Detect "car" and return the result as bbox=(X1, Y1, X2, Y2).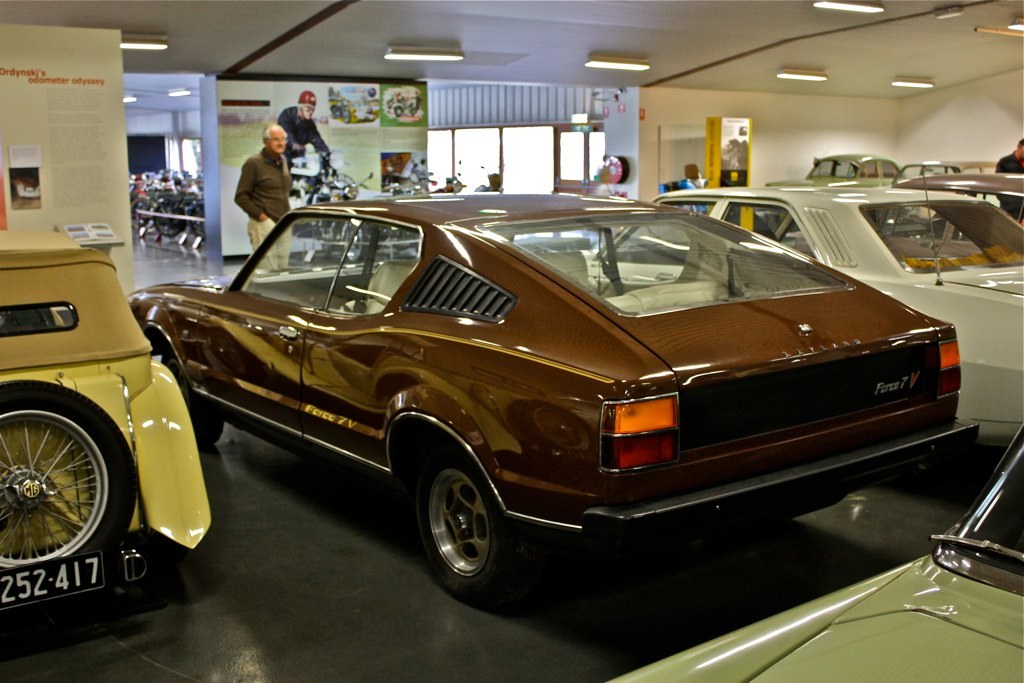
bbox=(896, 157, 1001, 203).
